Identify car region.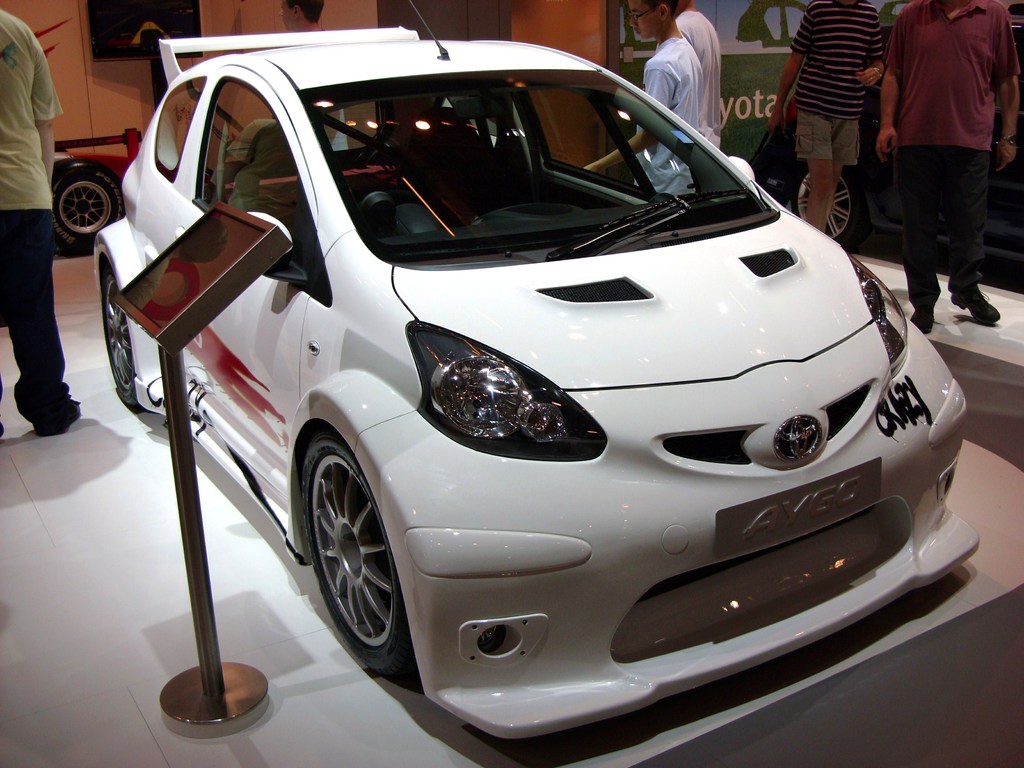
Region: x1=53, y1=131, x2=147, y2=239.
